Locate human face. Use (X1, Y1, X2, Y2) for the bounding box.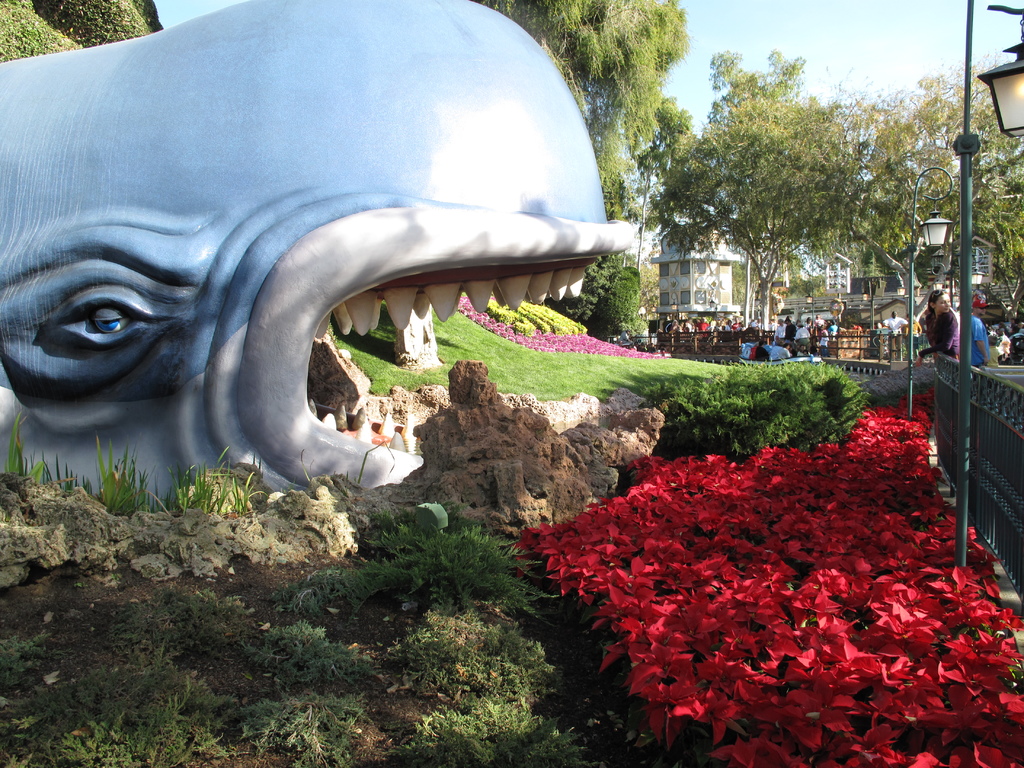
(937, 291, 954, 316).
